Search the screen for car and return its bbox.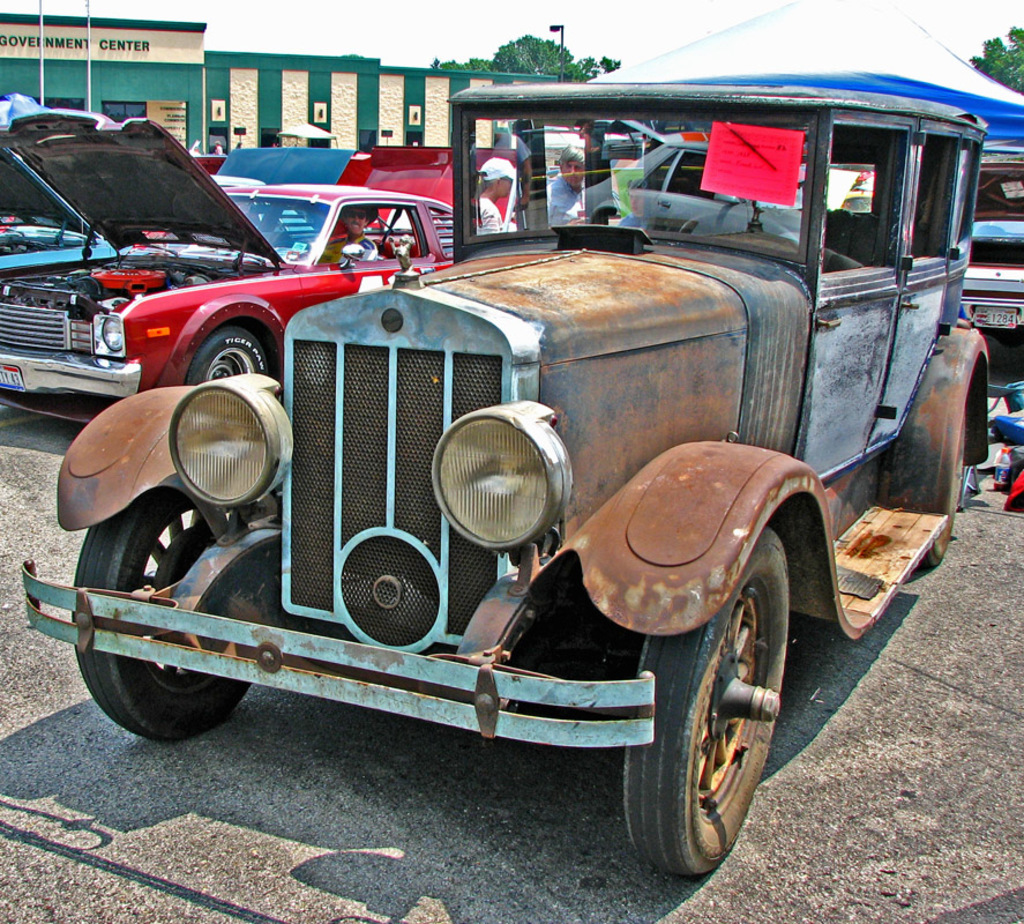
Found: crop(0, 110, 521, 420).
